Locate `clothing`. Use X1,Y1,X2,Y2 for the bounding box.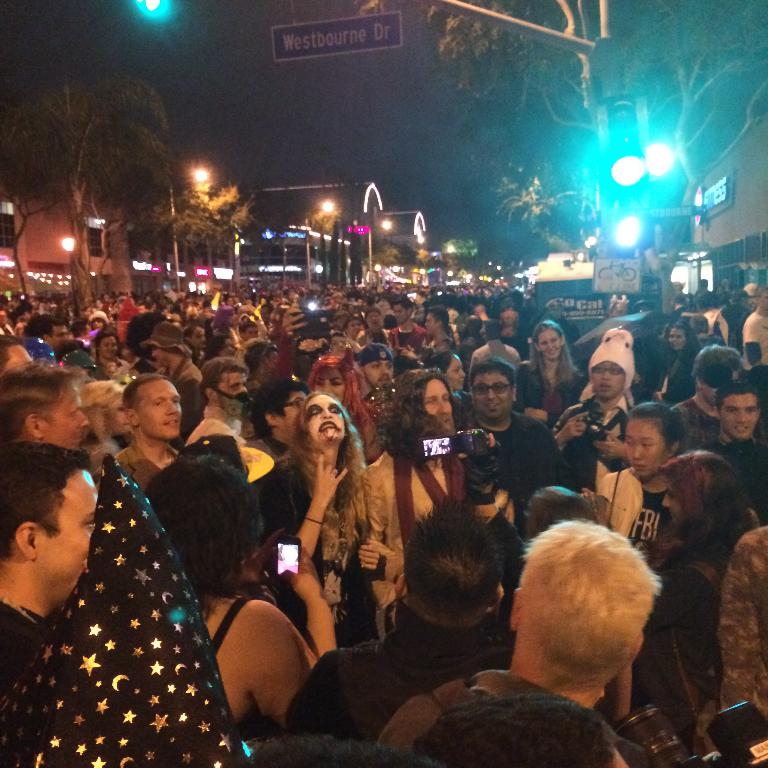
653,354,696,401.
